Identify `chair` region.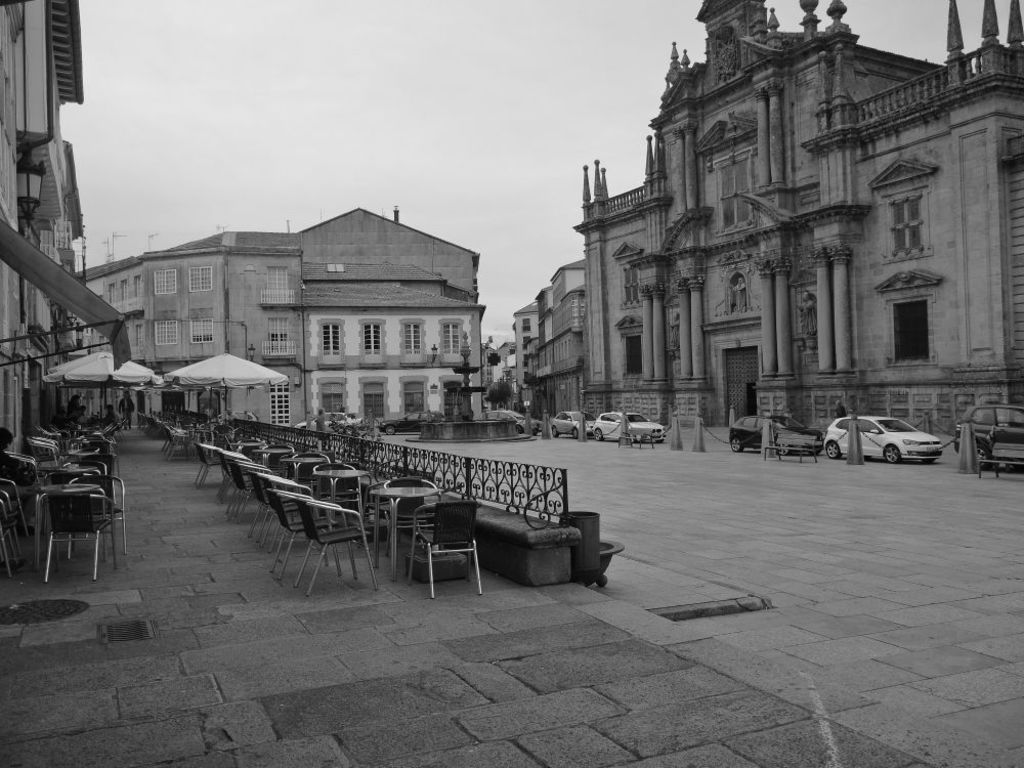
Region: [x1=409, y1=502, x2=484, y2=599].
